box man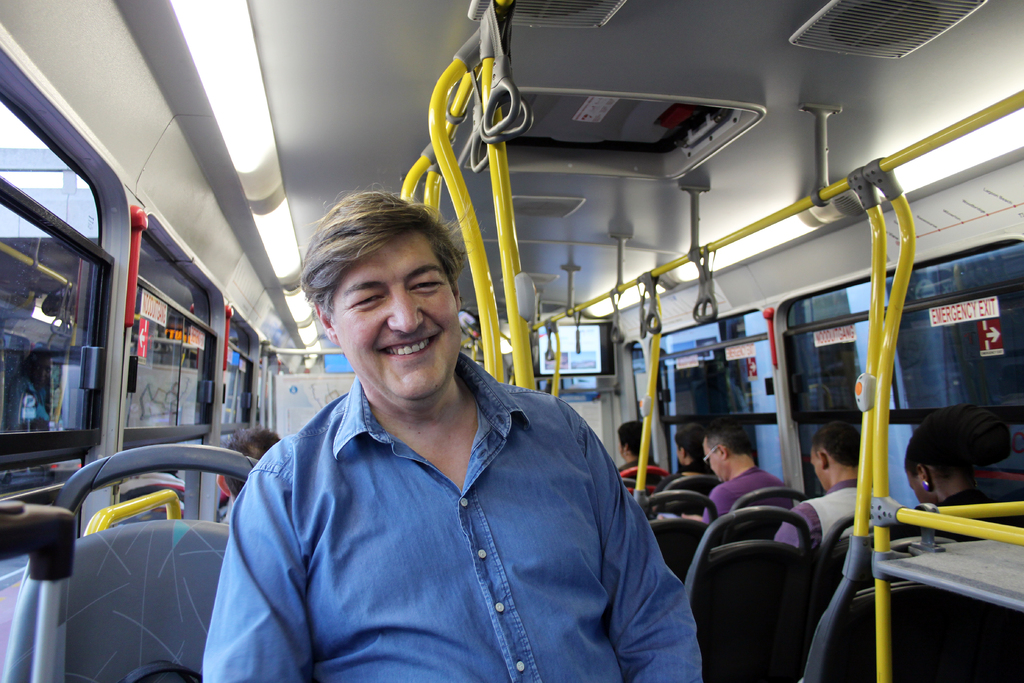
194, 228, 672, 681
